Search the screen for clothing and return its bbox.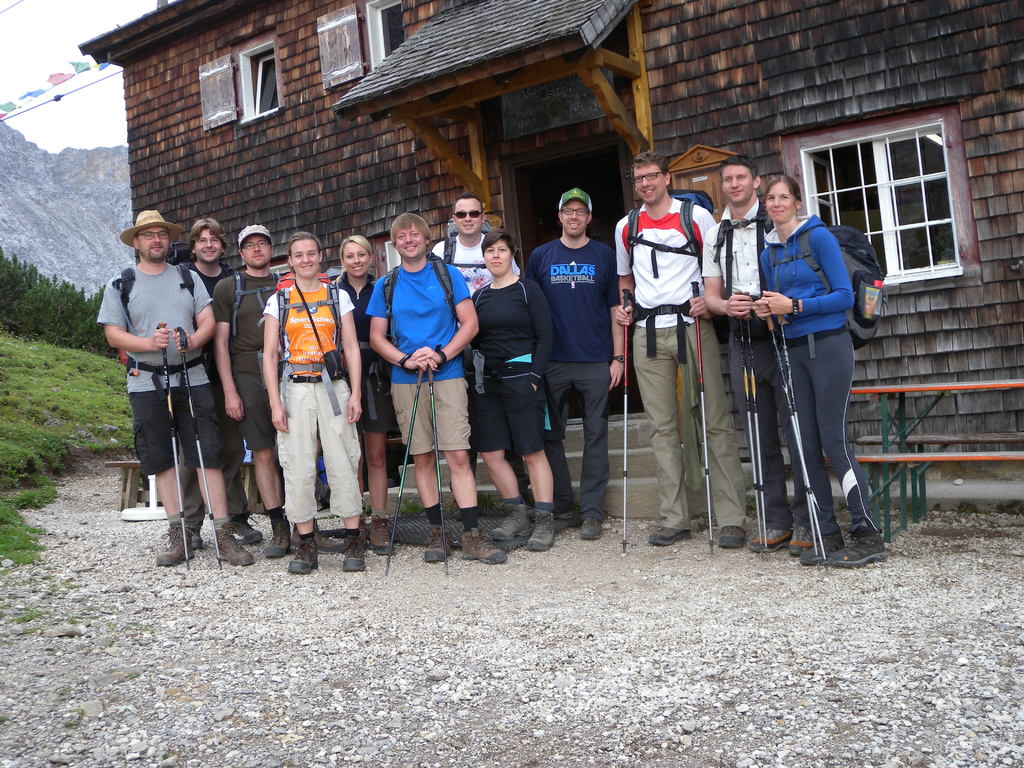
Found: bbox(189, 256, 237, 303).
